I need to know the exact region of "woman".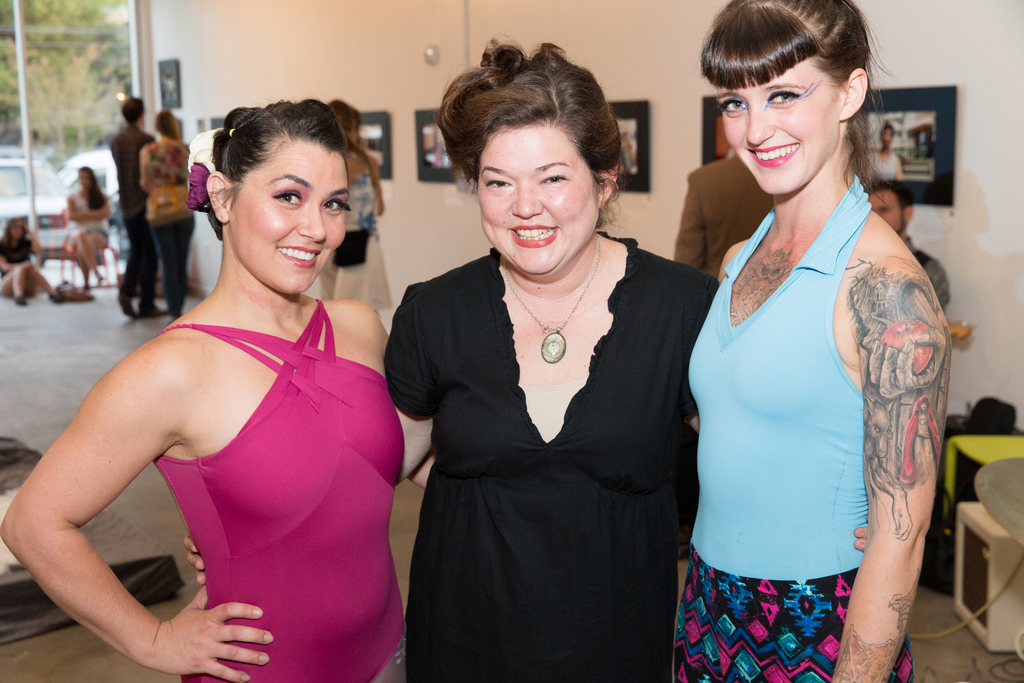
Region: [left=389, top=72, right=703, bottom=679].
